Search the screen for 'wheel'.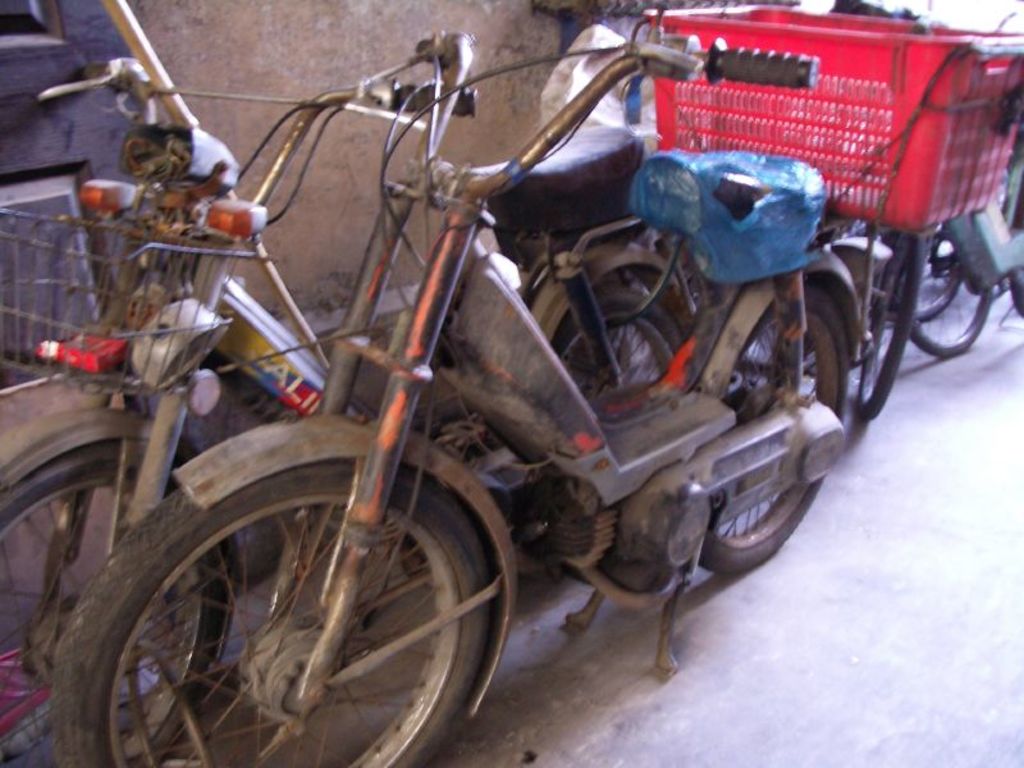
Found at pyautogui.locateOnScreen(1012, 261, 1023, 323).
